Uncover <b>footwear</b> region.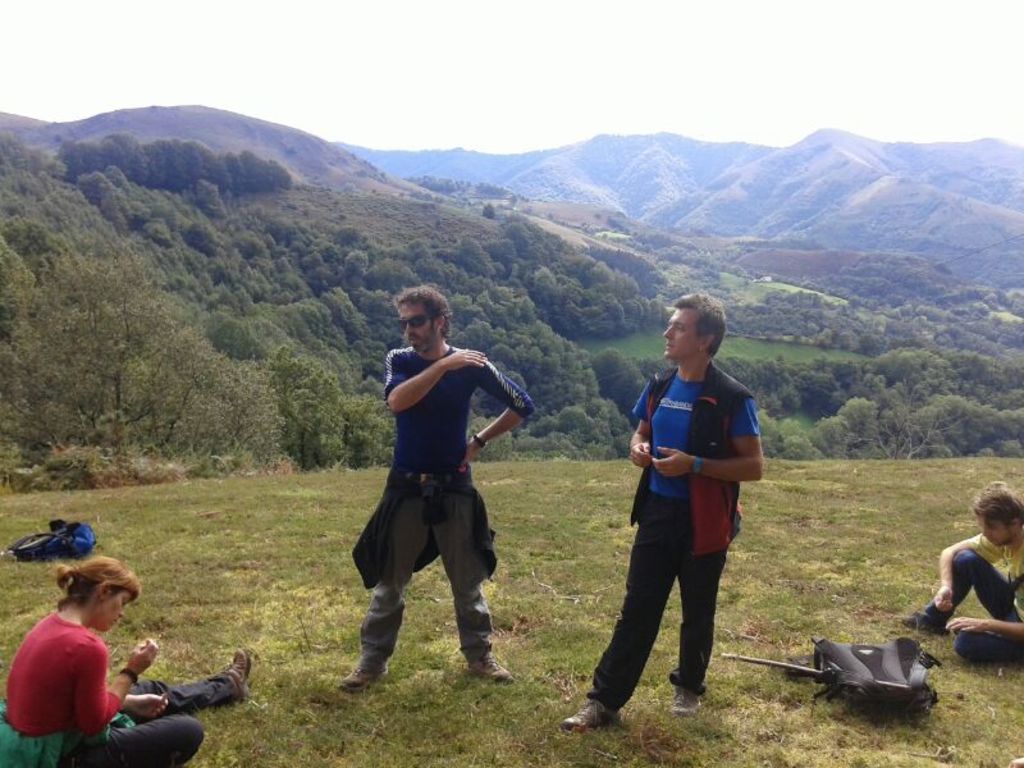
Uncovered: locate(229, 650, 252, 699).
